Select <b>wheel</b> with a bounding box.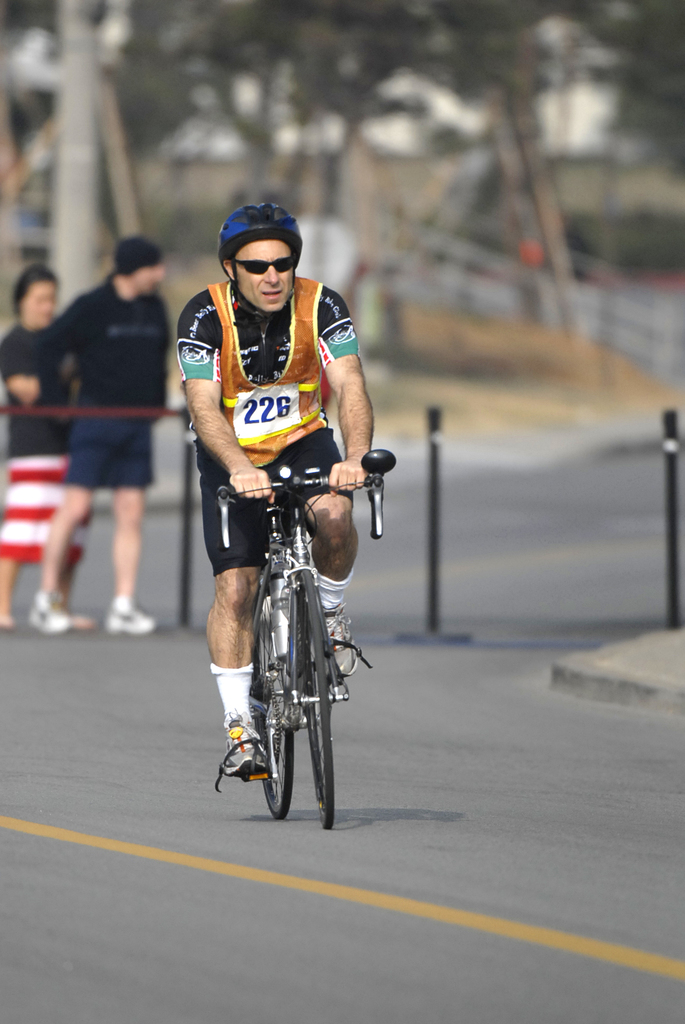
Rect(303, 568, 335, 827).
